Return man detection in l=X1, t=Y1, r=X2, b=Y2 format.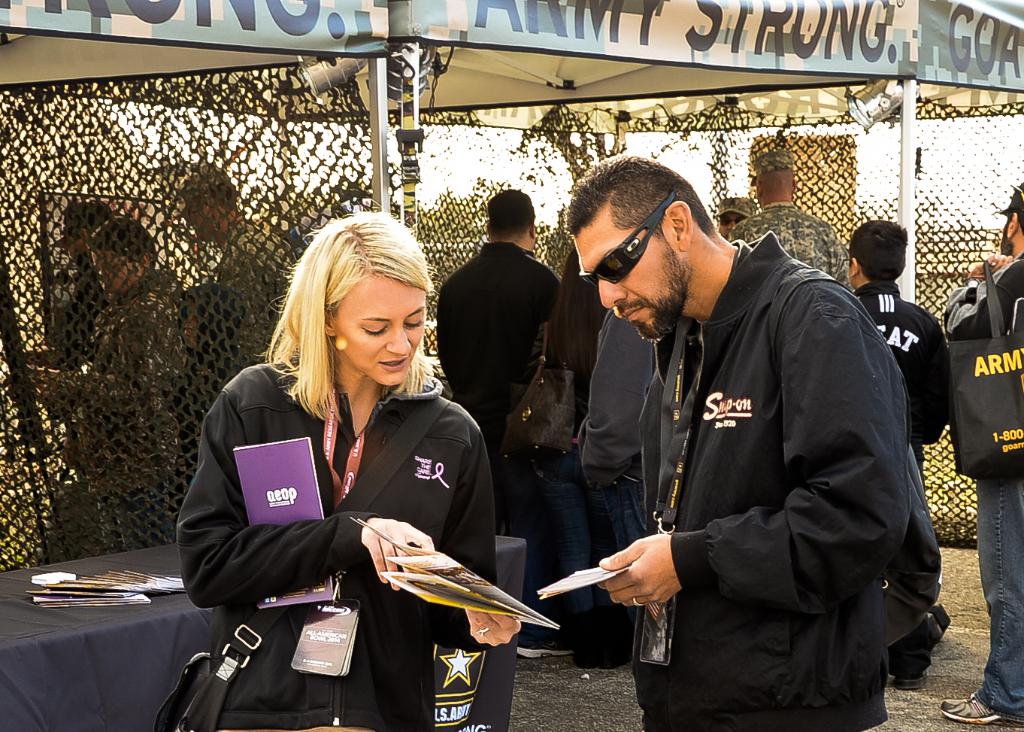
l=719, t=197, r=754, b=237.
